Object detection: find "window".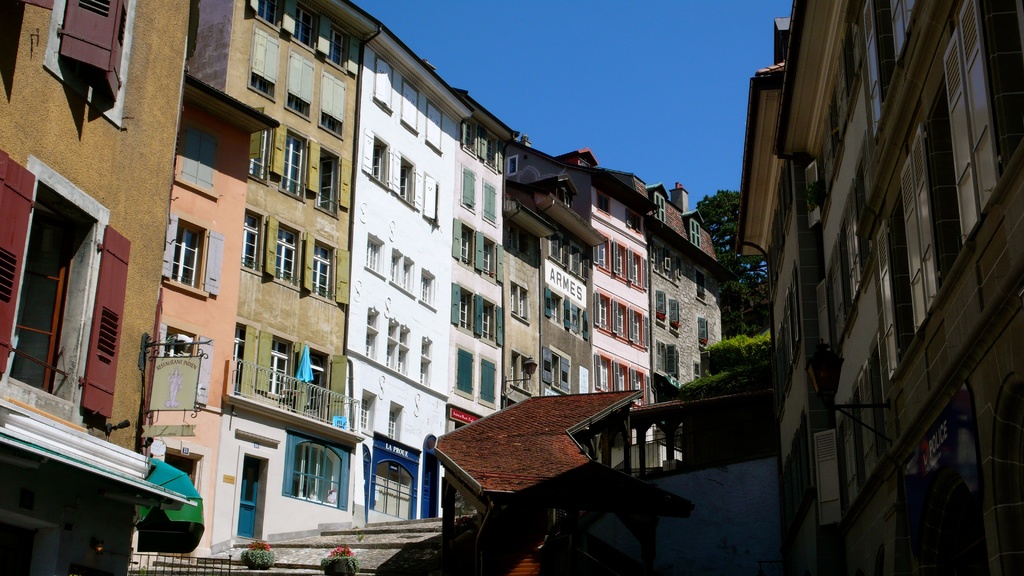
(454,346,476,397).
